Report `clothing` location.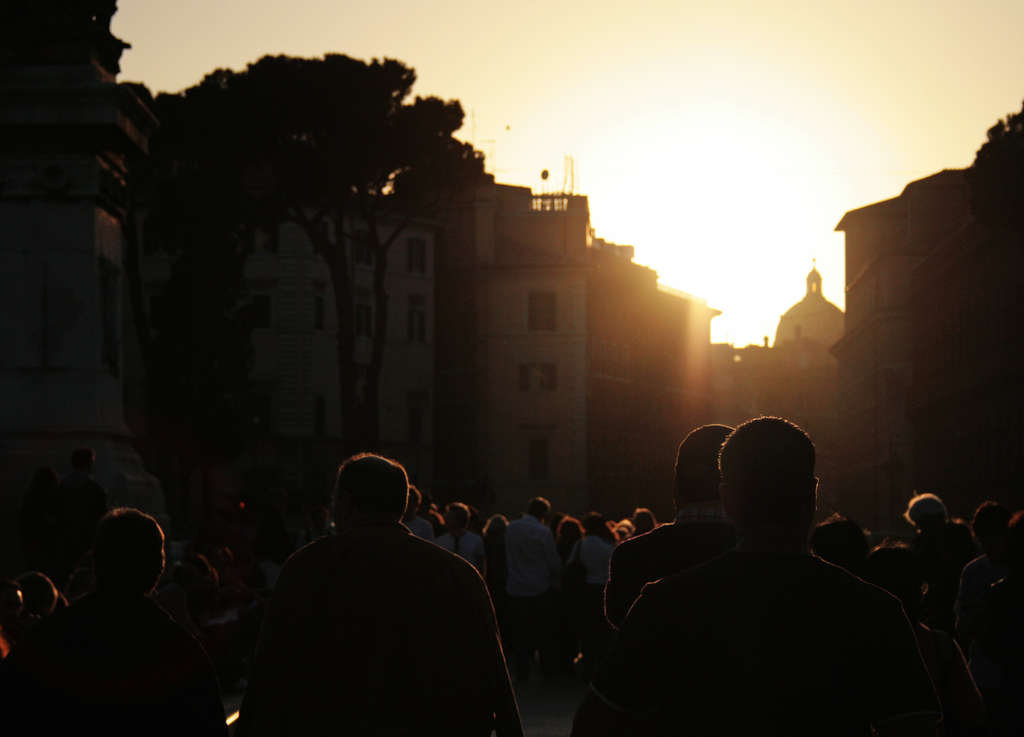
Report: region(605, 508, 741, 626).
